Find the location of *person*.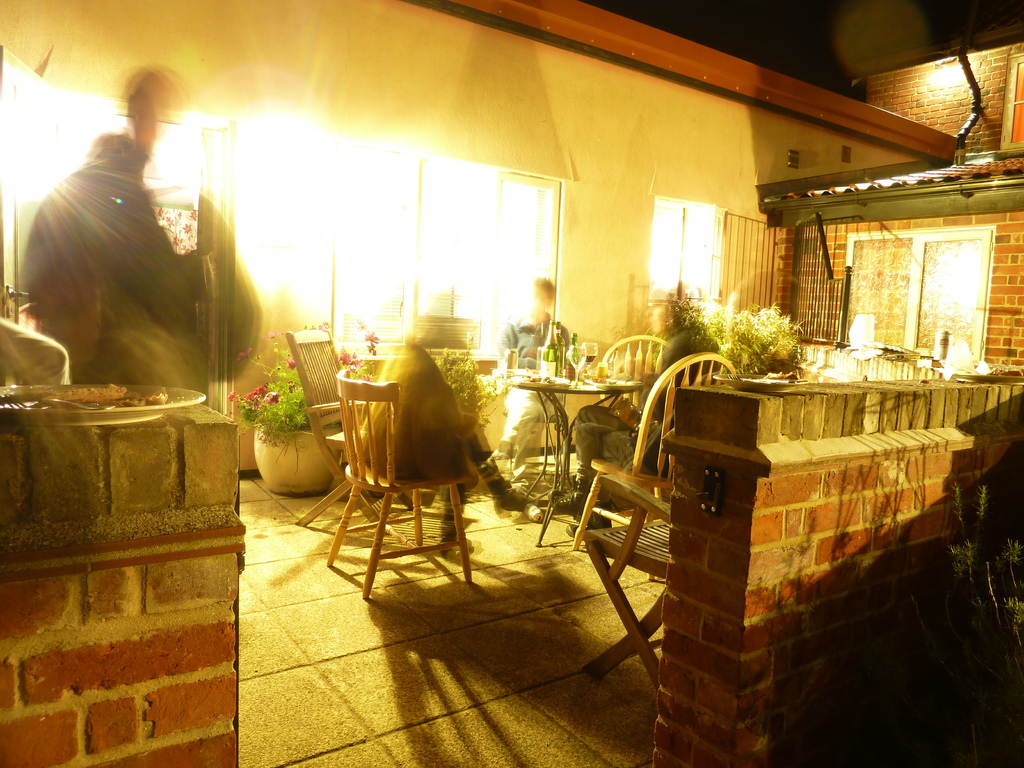
Location: 4:84:228:446.
